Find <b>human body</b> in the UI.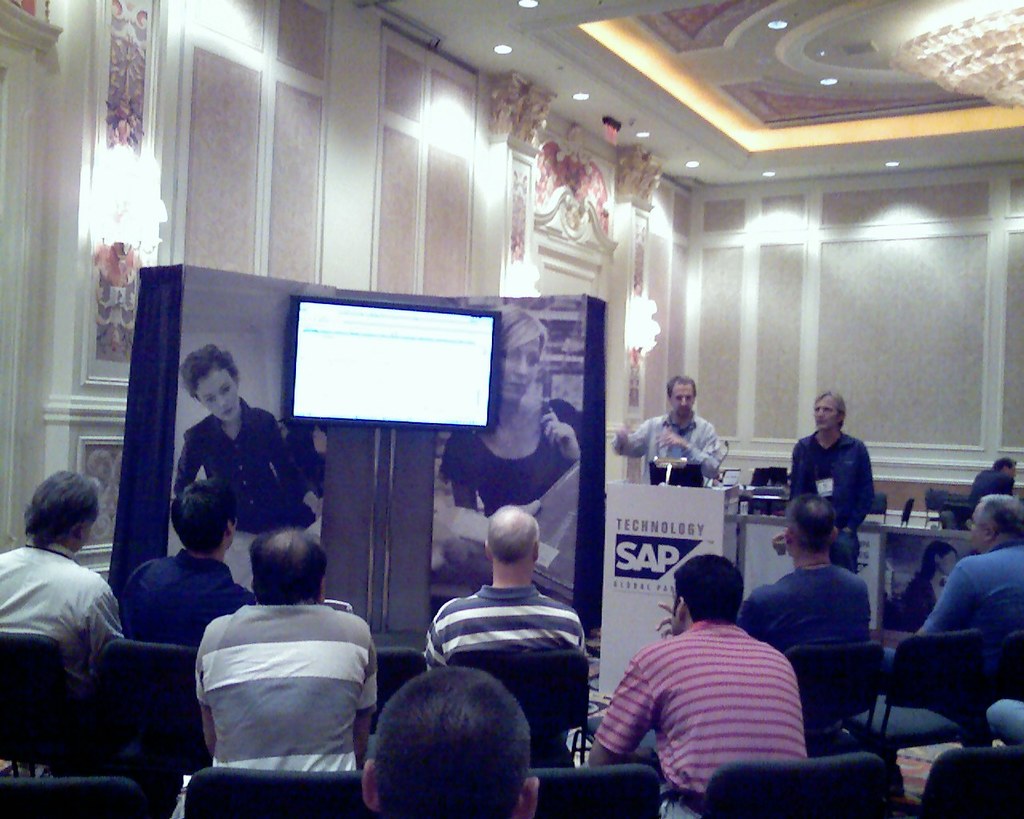
UI element at <bbox>791, 432, 878, 573</bbox>.
